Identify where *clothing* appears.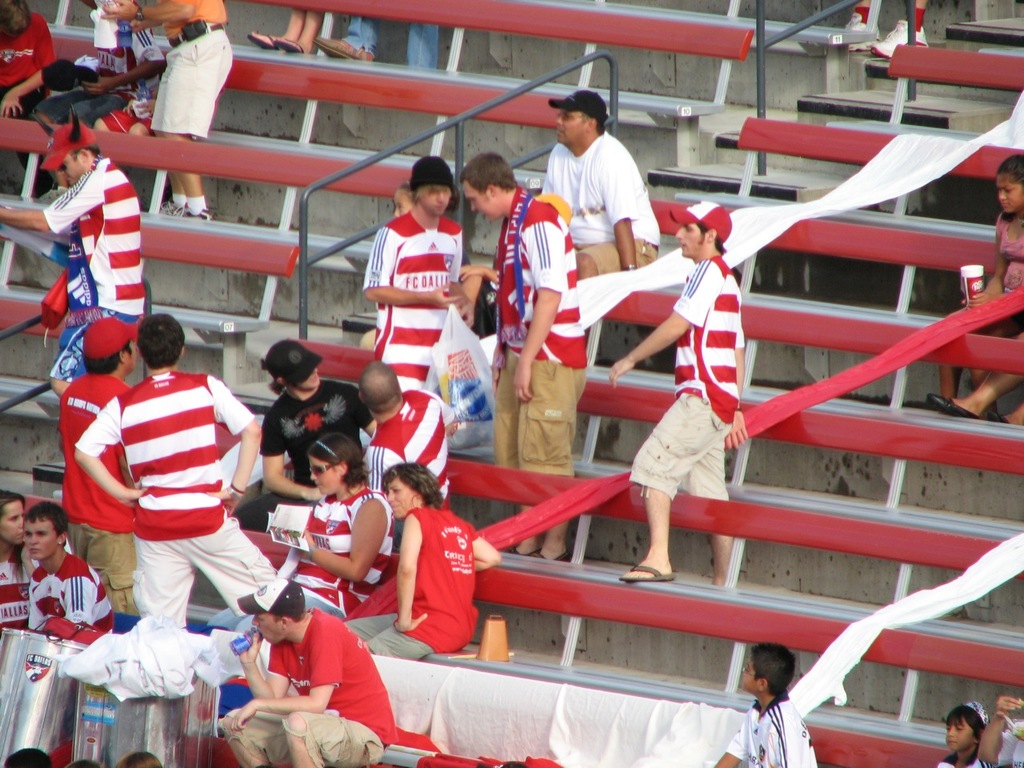
Appears at <bbox>48, 156, 144, 382</bbox>.
